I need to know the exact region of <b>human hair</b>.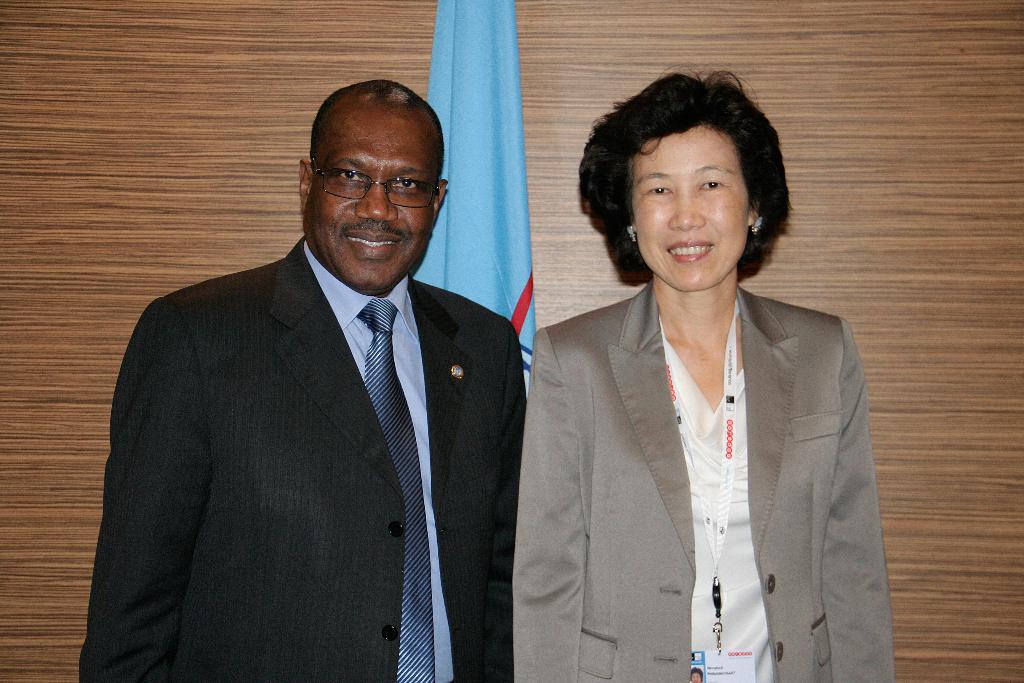
Region: (left=568, top=69, right=792, bottom=278).
